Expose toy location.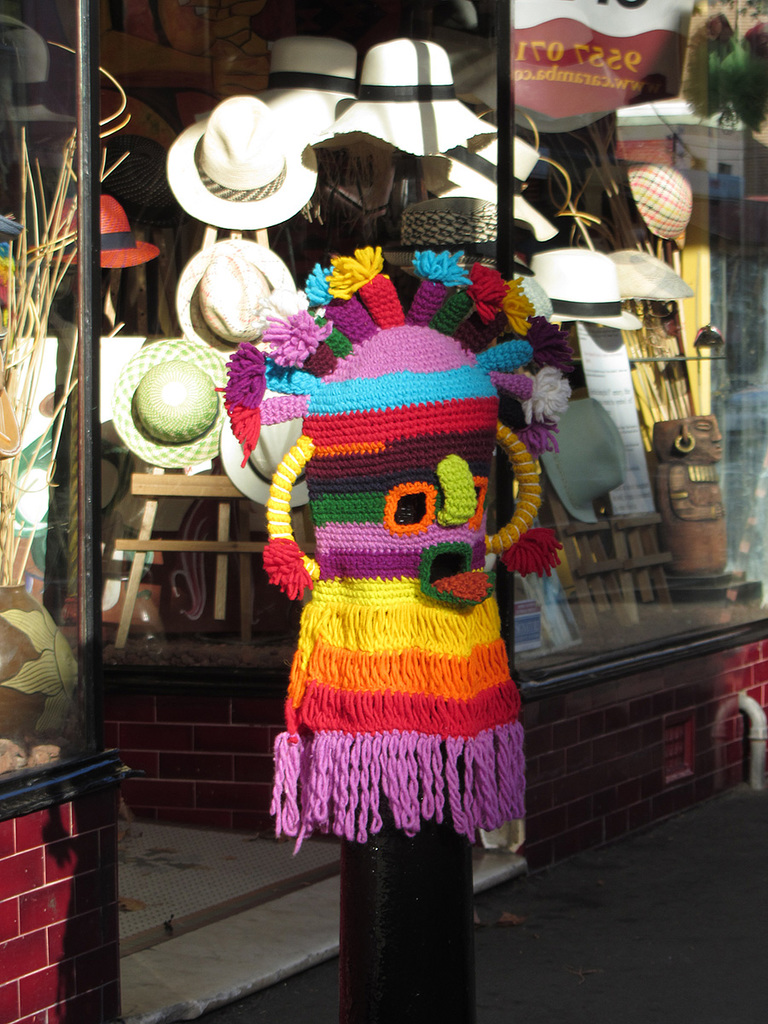
Exposed at <box>215,237,572,1023</box>.
